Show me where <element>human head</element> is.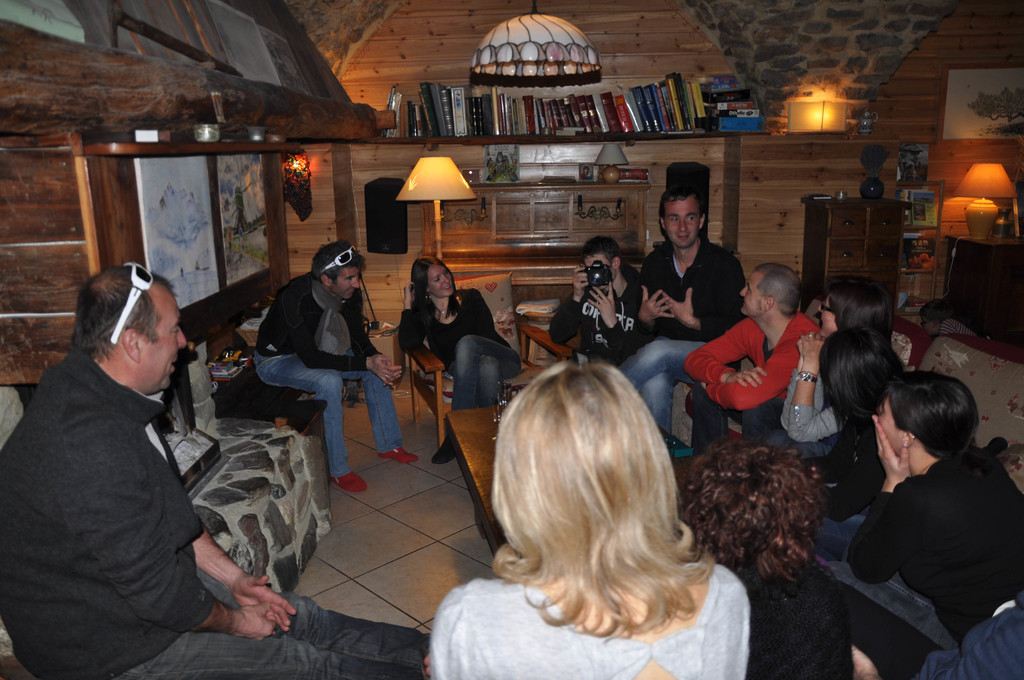
<element>human head</element> is at region(497, 359, 666, 571).
